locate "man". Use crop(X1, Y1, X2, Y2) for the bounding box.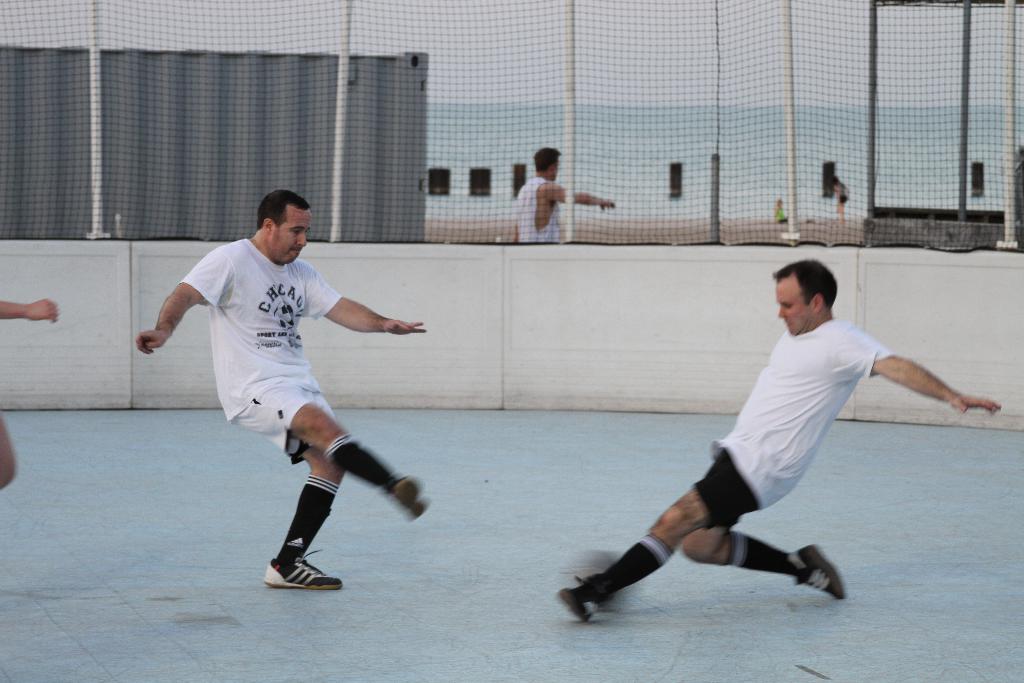
crop(514, 144, 615, 239).
